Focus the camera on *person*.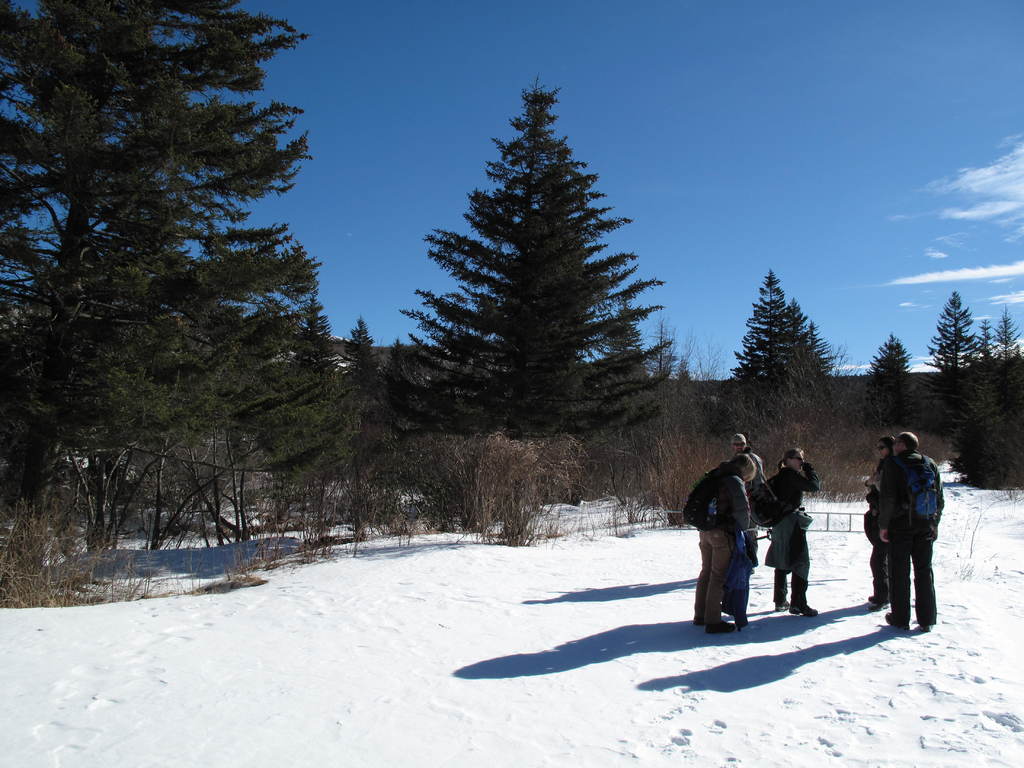
Focus region: [860,440,895,616].
